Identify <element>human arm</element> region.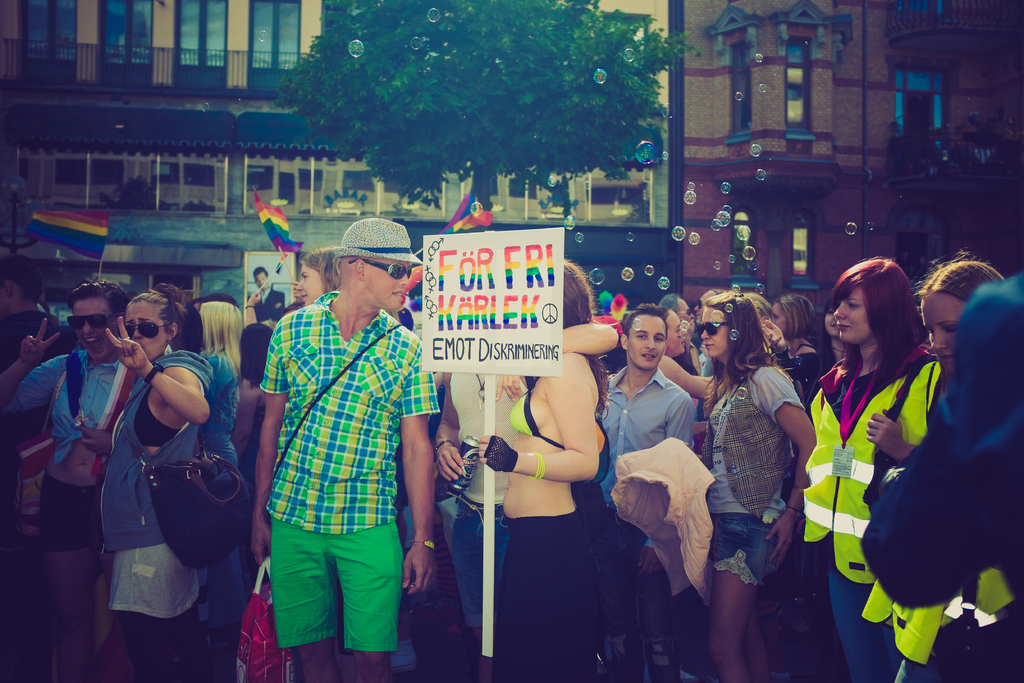
Region: (646,395,700,488).
